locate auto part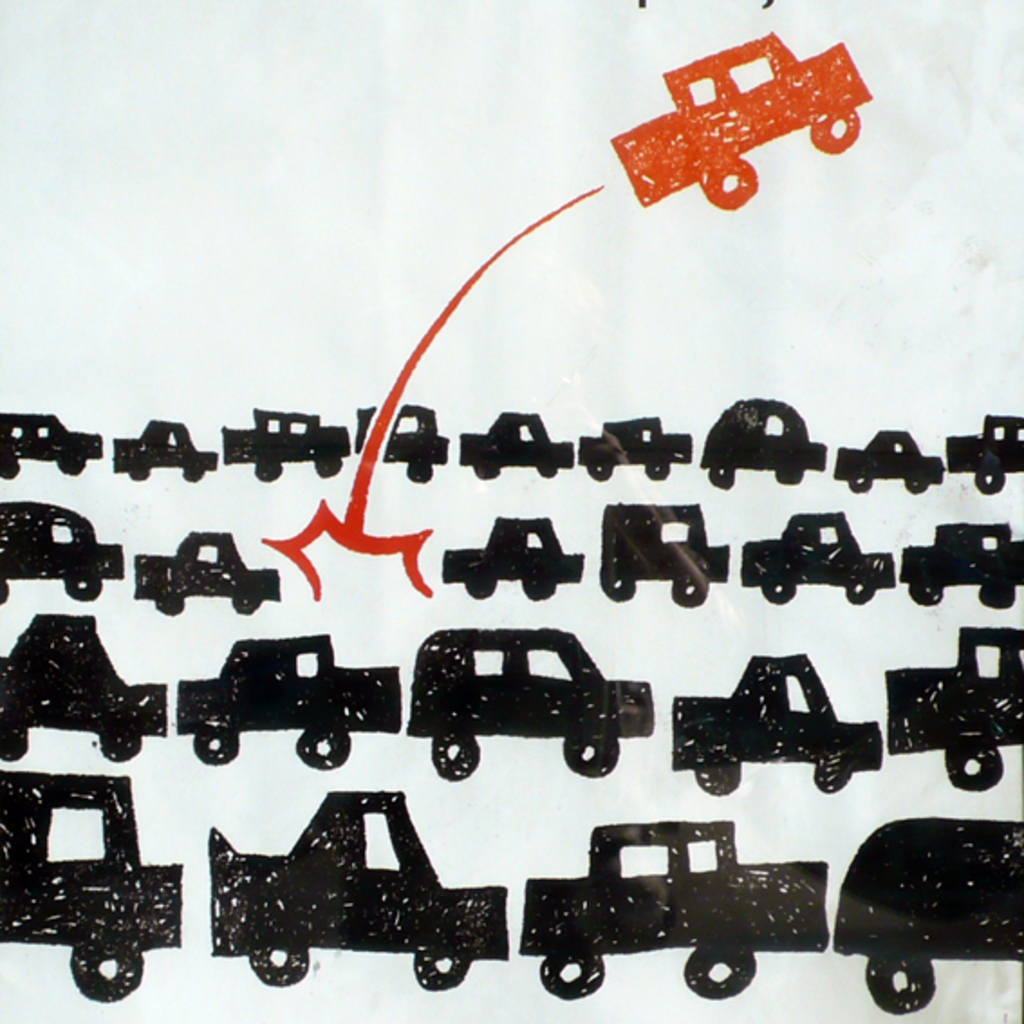
222,405,345,480
